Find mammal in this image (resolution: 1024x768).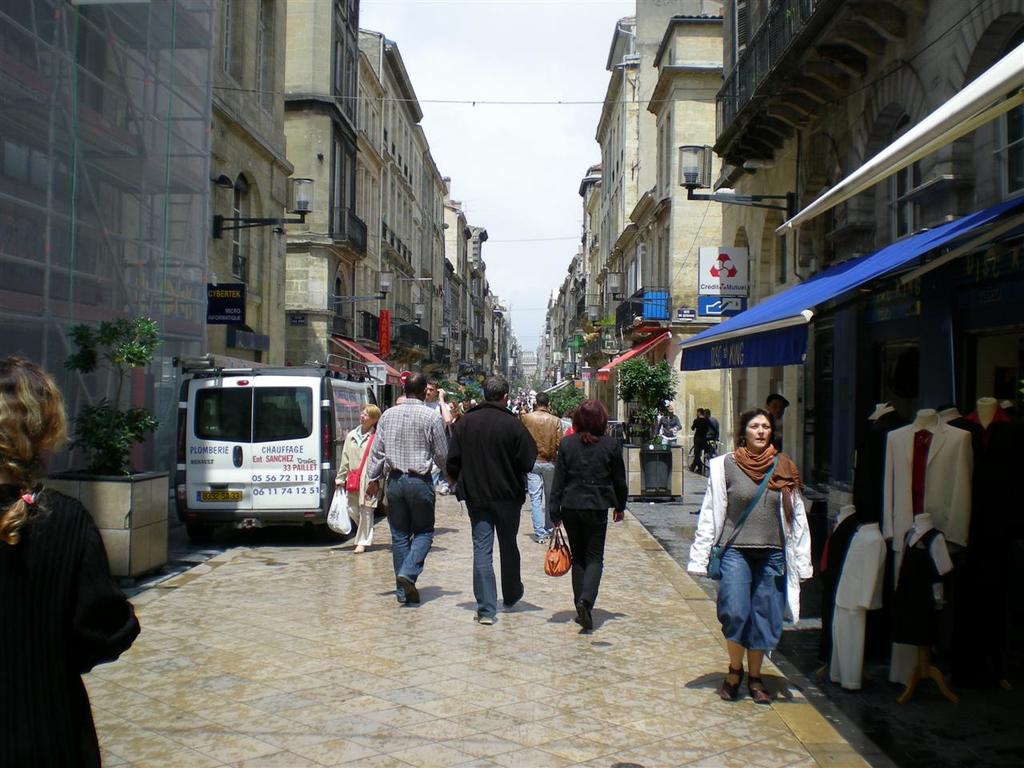
l=333, t=399, r=389, b=551.
